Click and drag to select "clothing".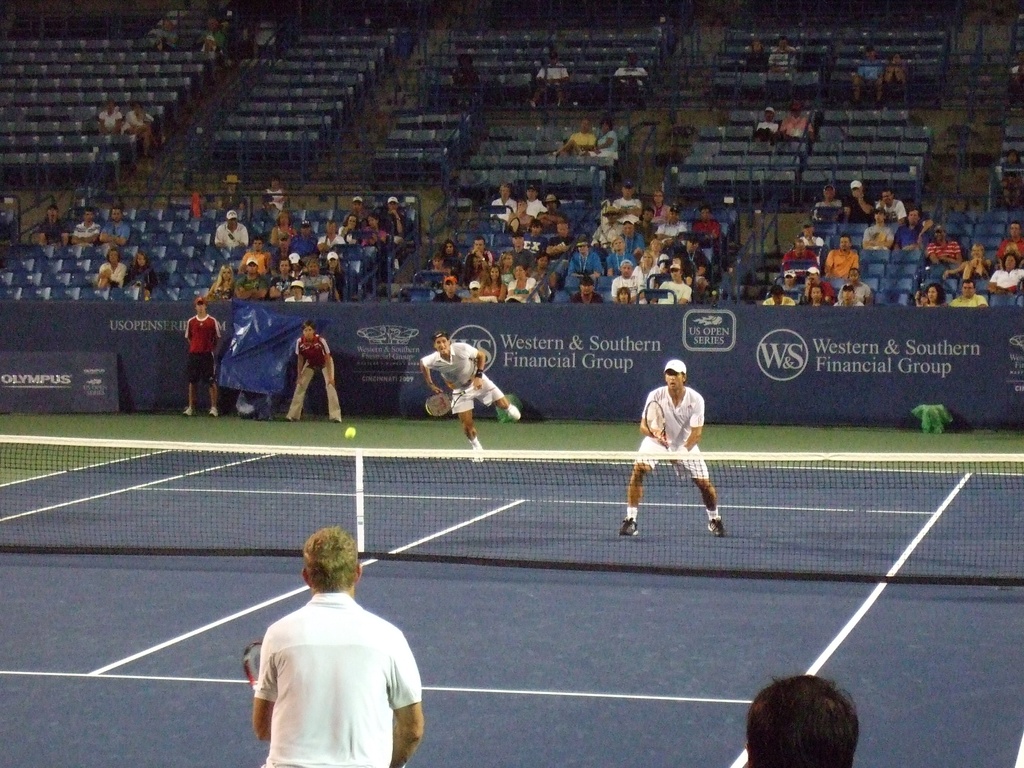
Selection: x1=951, y1=294, x2=987, y2=305.
